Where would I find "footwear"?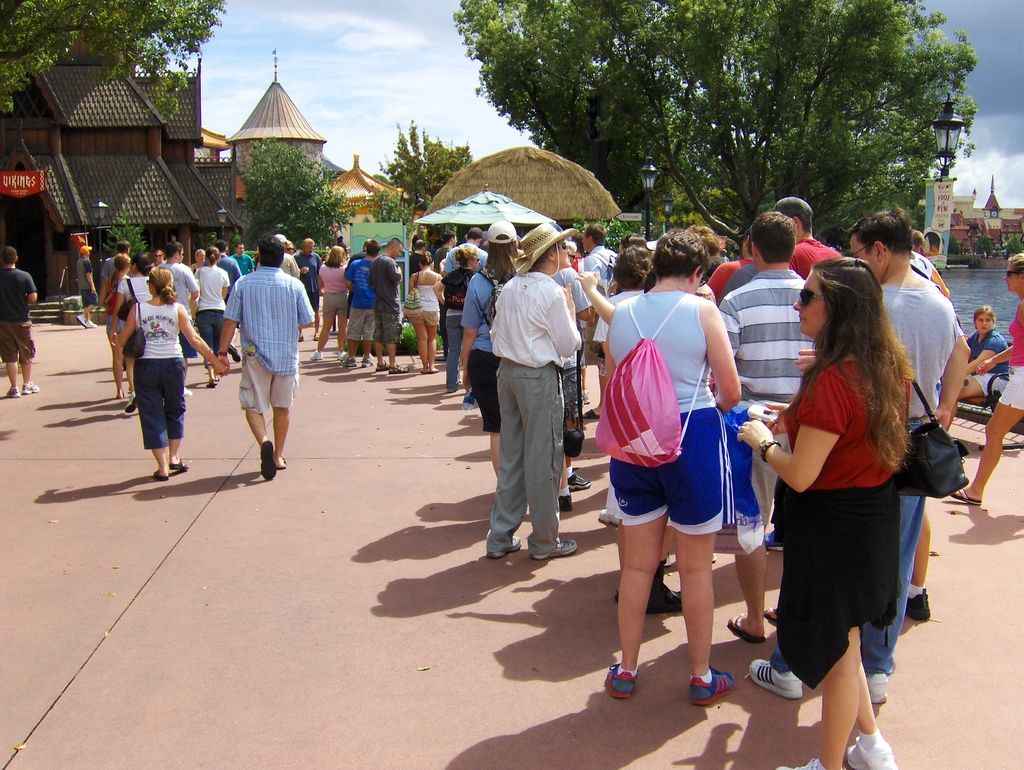
At 796,758,840,769.
